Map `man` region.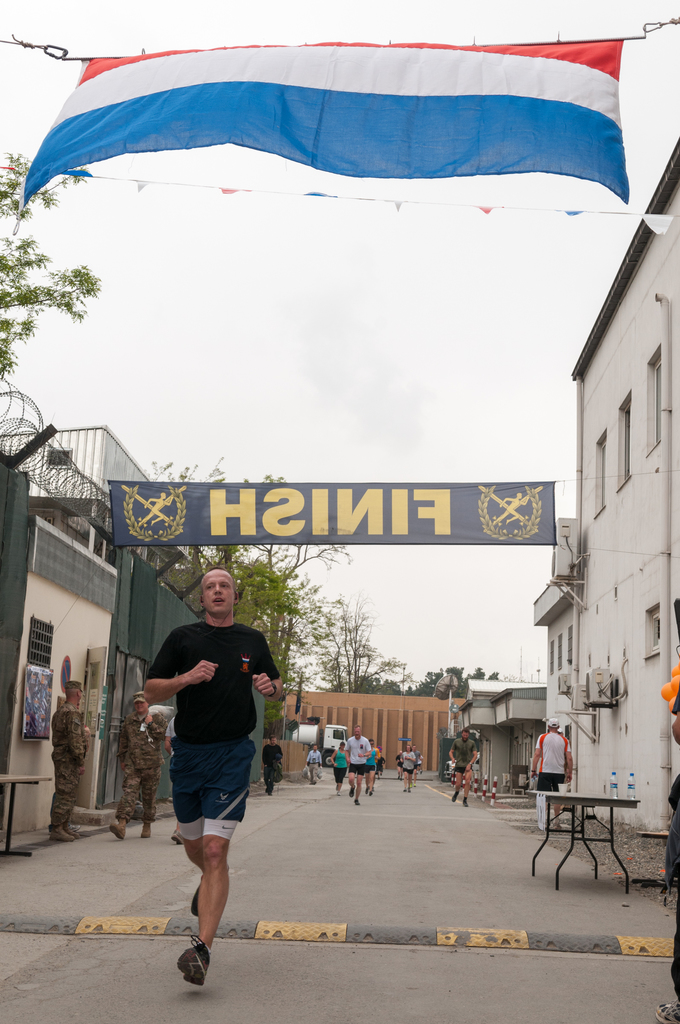
Mapped to [532,714,579,836].
